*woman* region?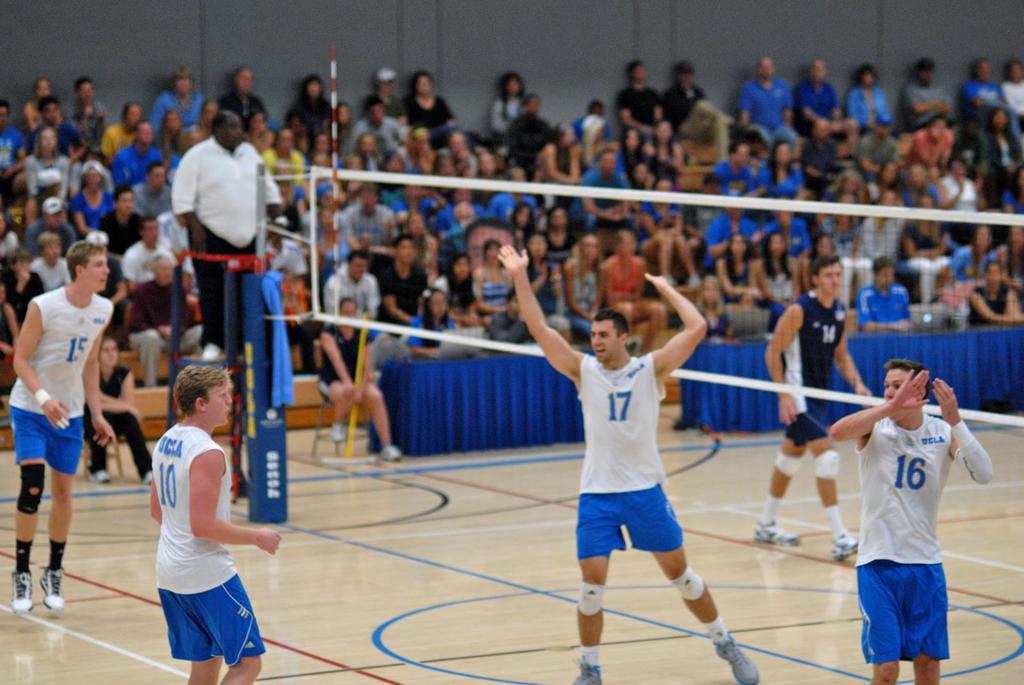
box(509, 203, 537, 253)
